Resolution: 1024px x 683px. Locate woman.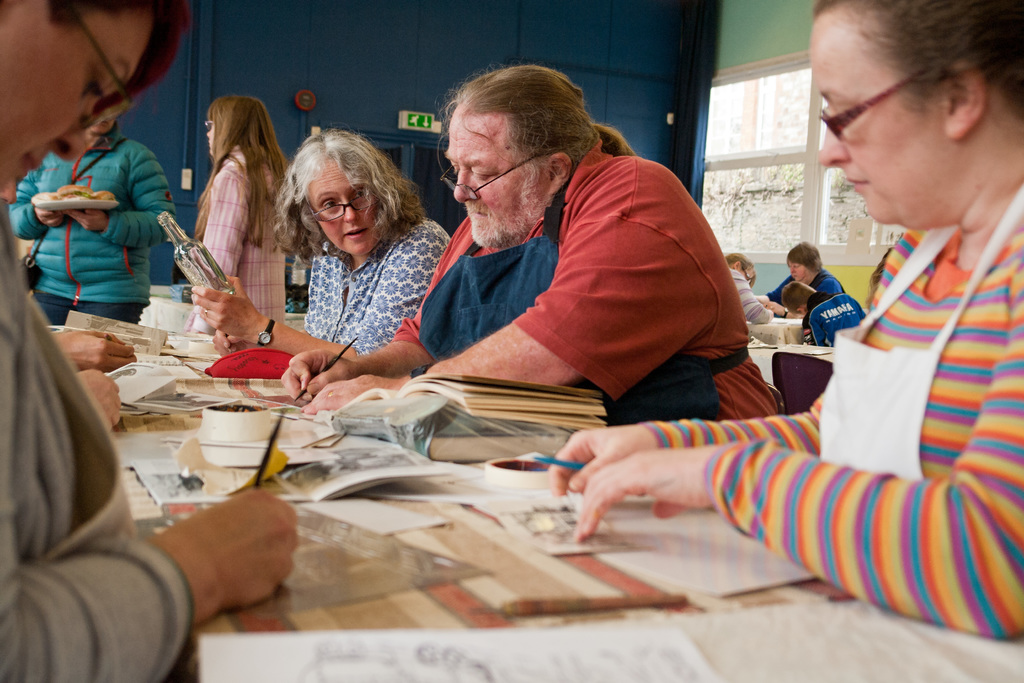
0/0/292/682.
